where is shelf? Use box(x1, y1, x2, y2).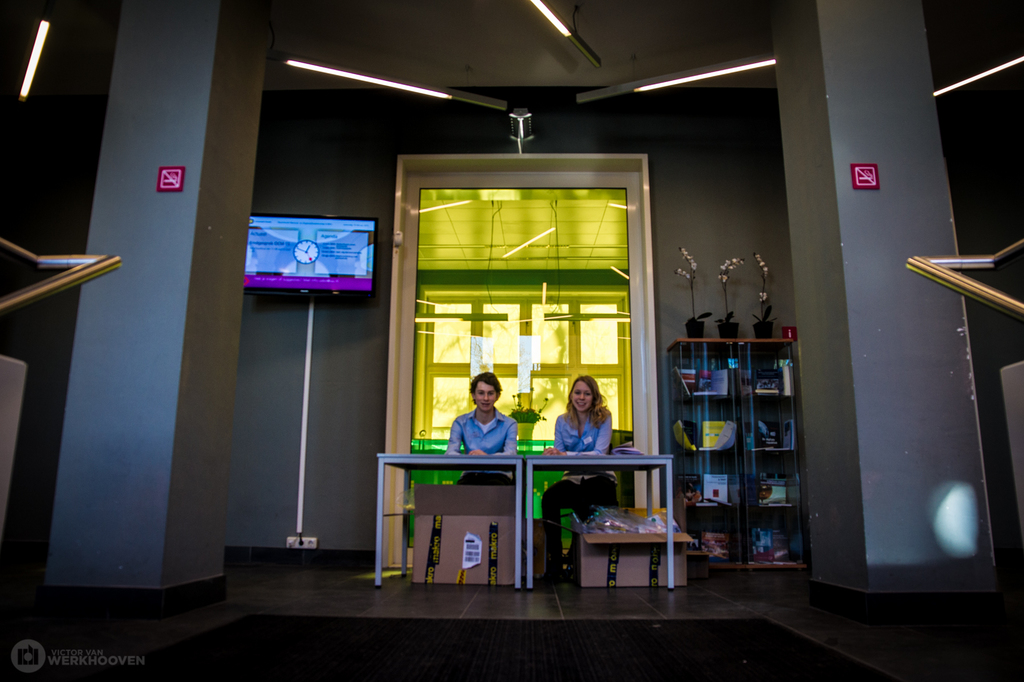
box(738, 513, 809, 569).
